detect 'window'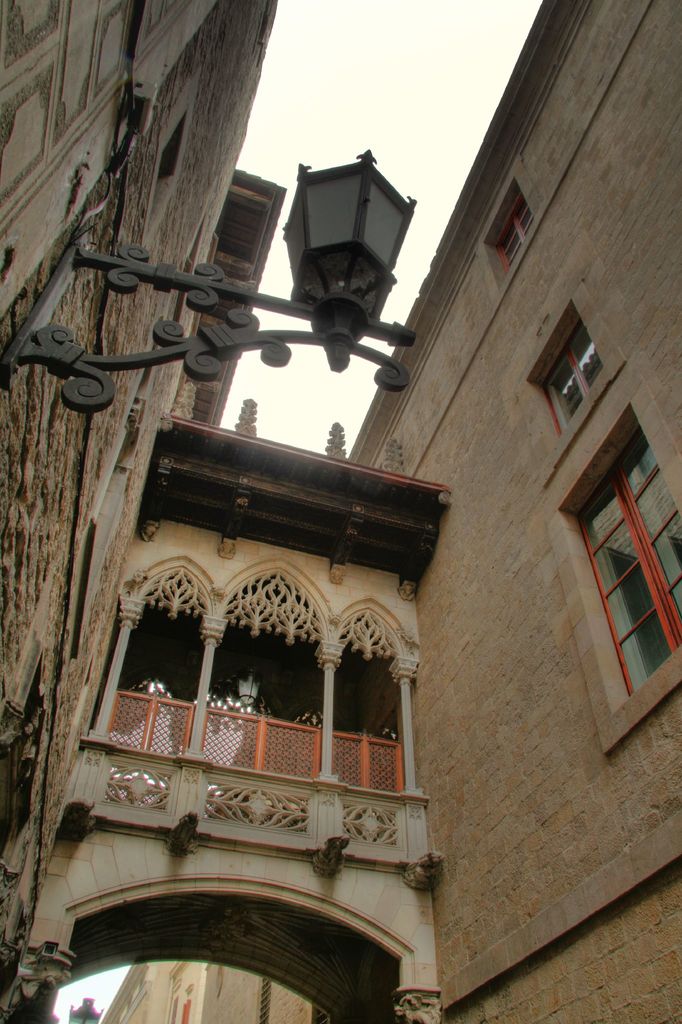
[579, 424, 674, 740]
